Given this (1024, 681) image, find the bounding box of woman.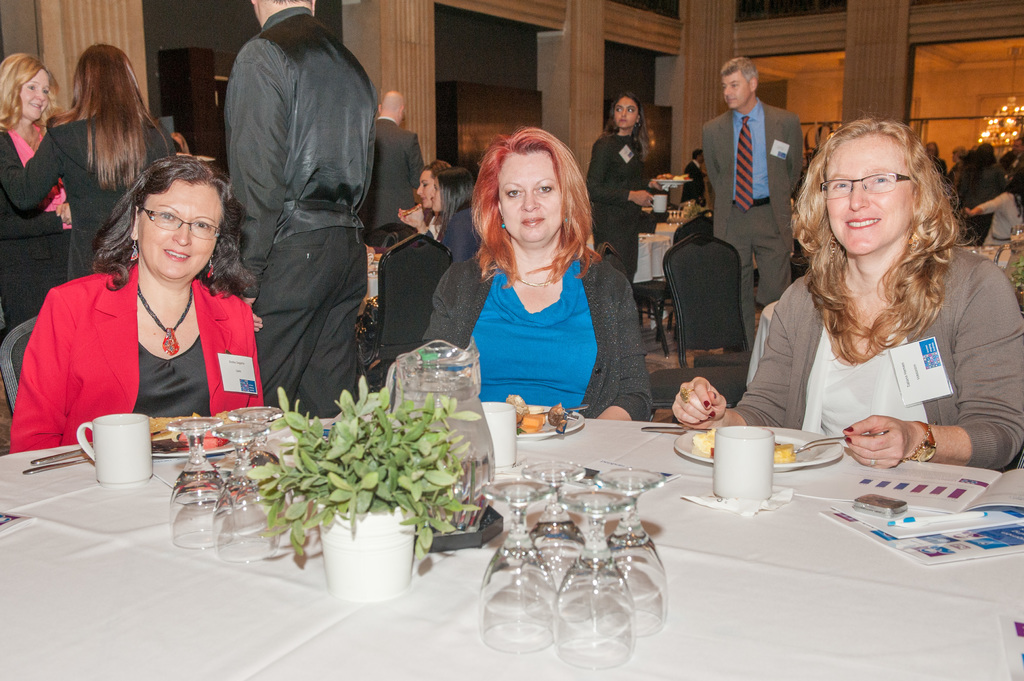
{"x1": 412, "y1": 147, "x2": 456, "y2": 244}.
